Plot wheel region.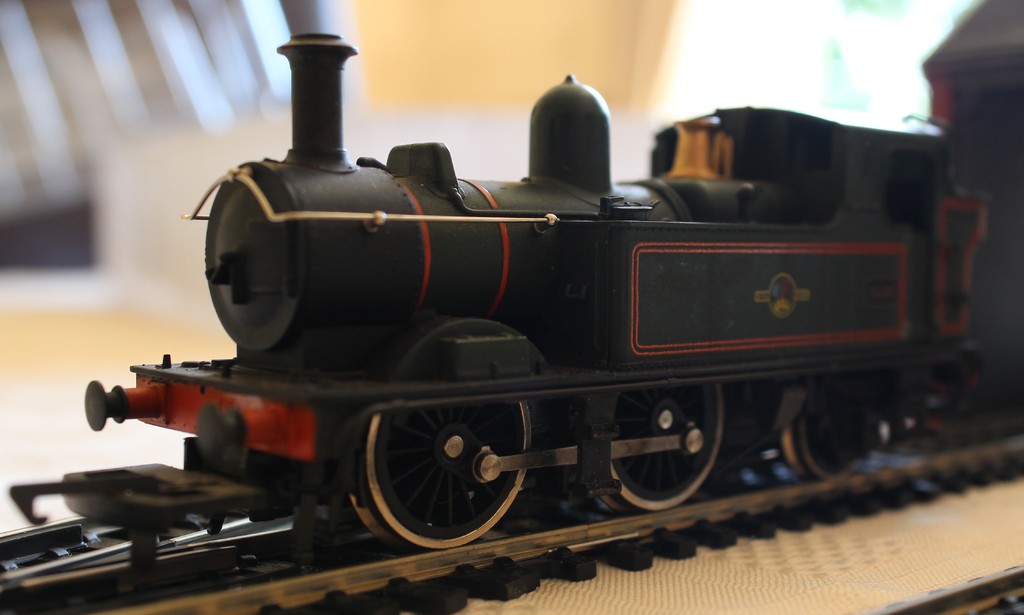
Plotted at {"x1": 345, "y1": 383, "x2": 545, "y2": 551}.
